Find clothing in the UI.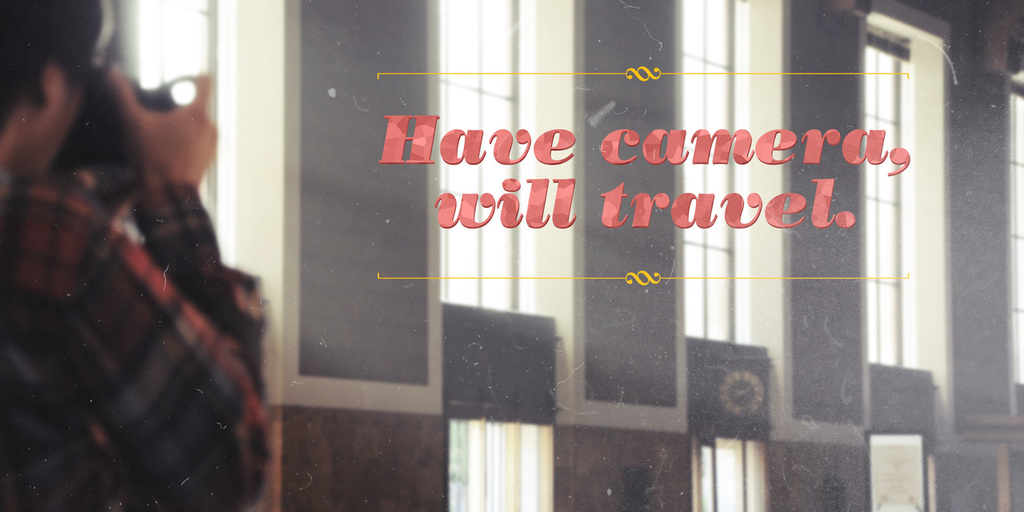
UI element at <box>0,168,267,511</box>.
